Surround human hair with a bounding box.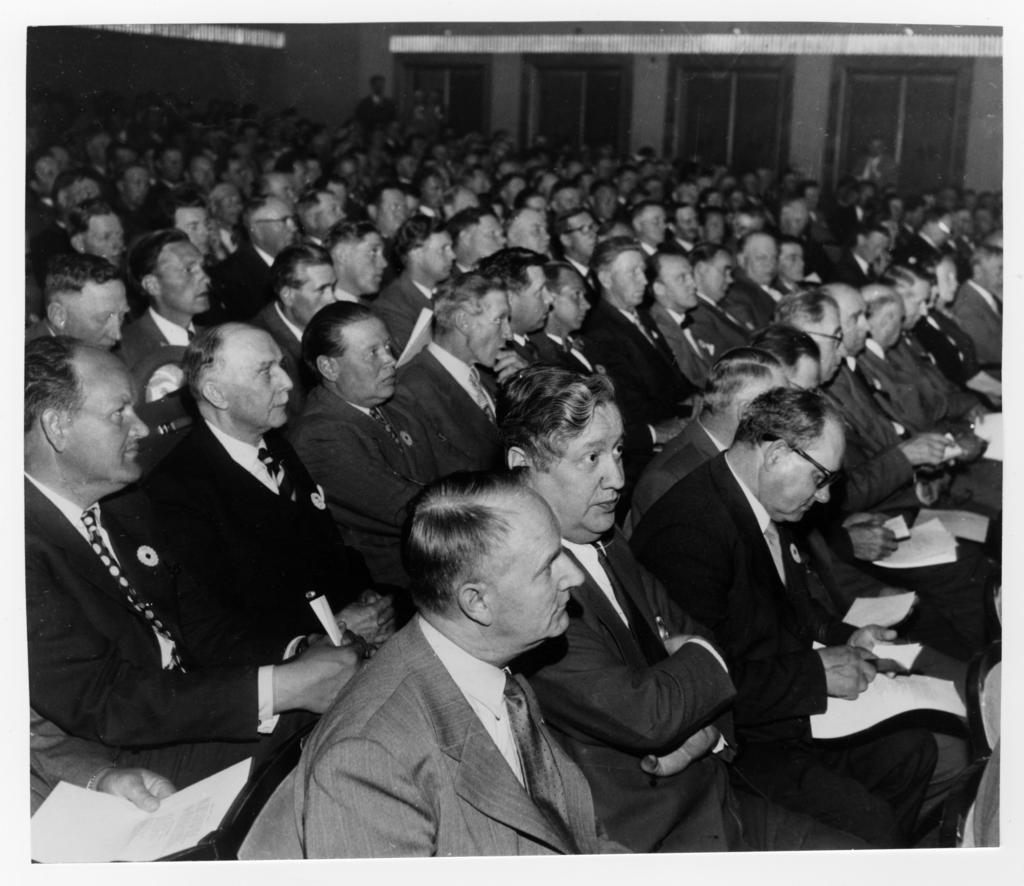
bbox(641, 245, 694, 291).
